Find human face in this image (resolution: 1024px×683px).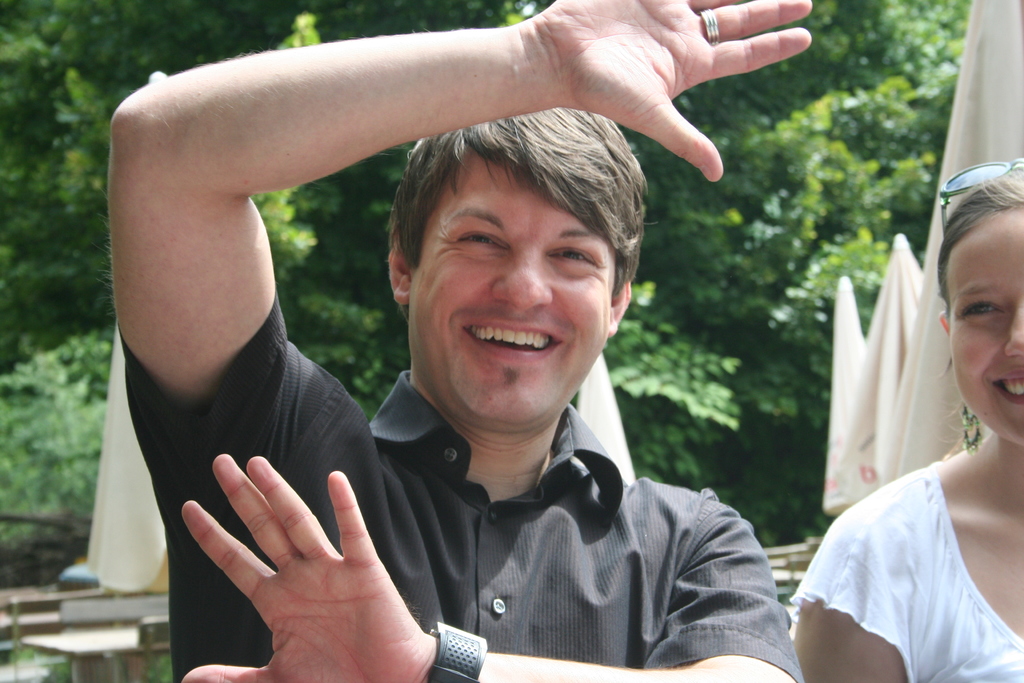
<region>948, 210, 1023, 446</region>.
